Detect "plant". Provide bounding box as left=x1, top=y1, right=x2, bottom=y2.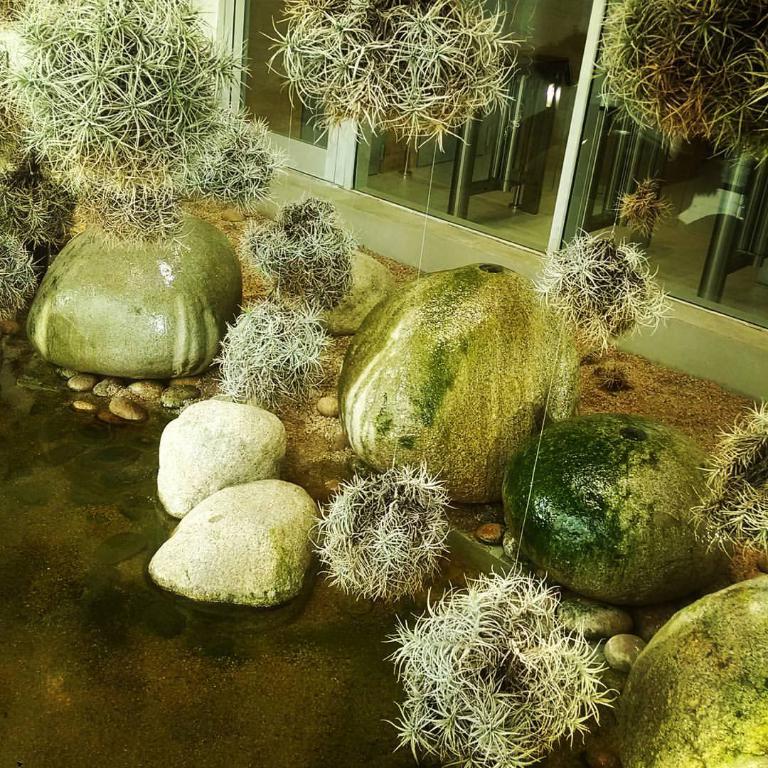
left=242, top=198, right=361, bottom=306.
